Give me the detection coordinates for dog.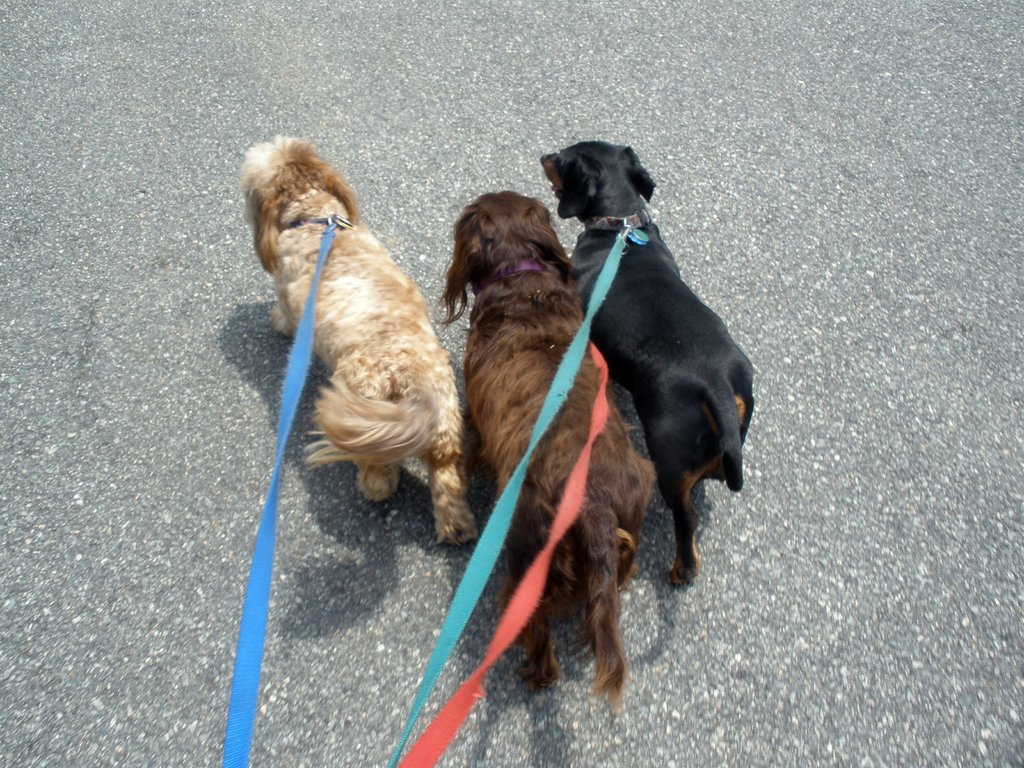
234, 136, 477, 547.
